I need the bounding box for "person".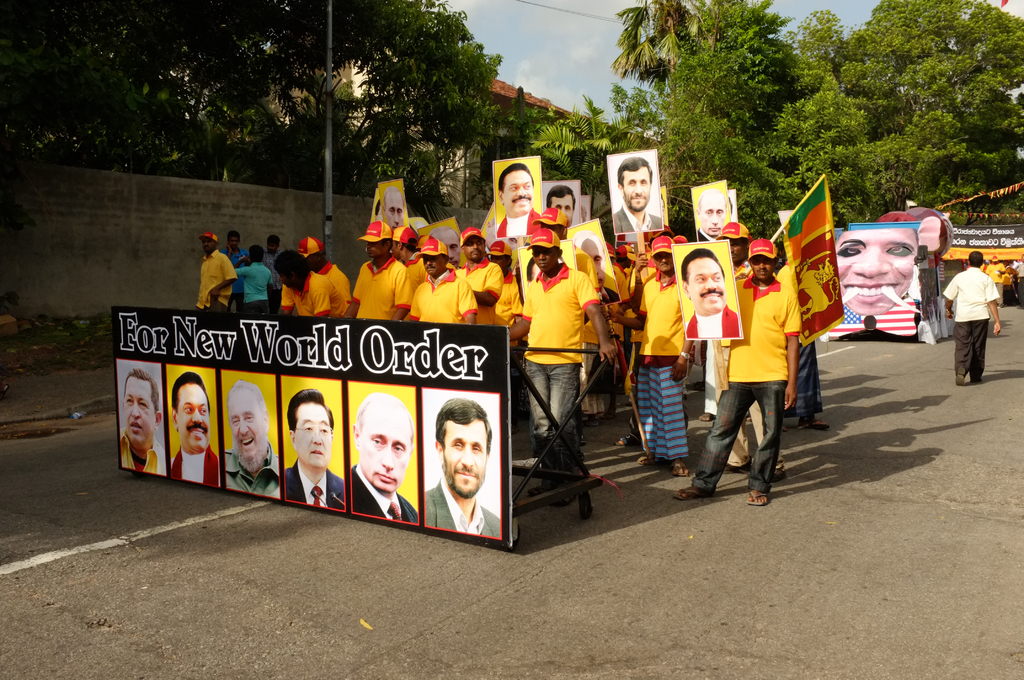
Here it is: <region>609, 158, 658, 230</region>.
